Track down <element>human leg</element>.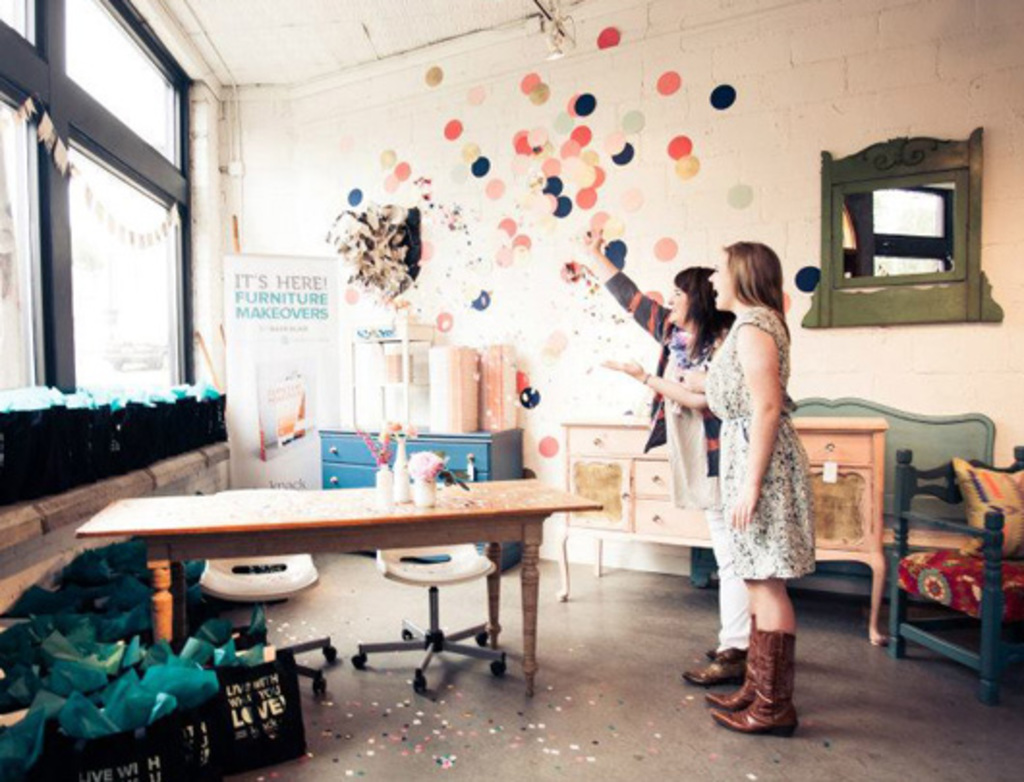
Tracked to x1=705, y1=612, x2=755, y2=711.
